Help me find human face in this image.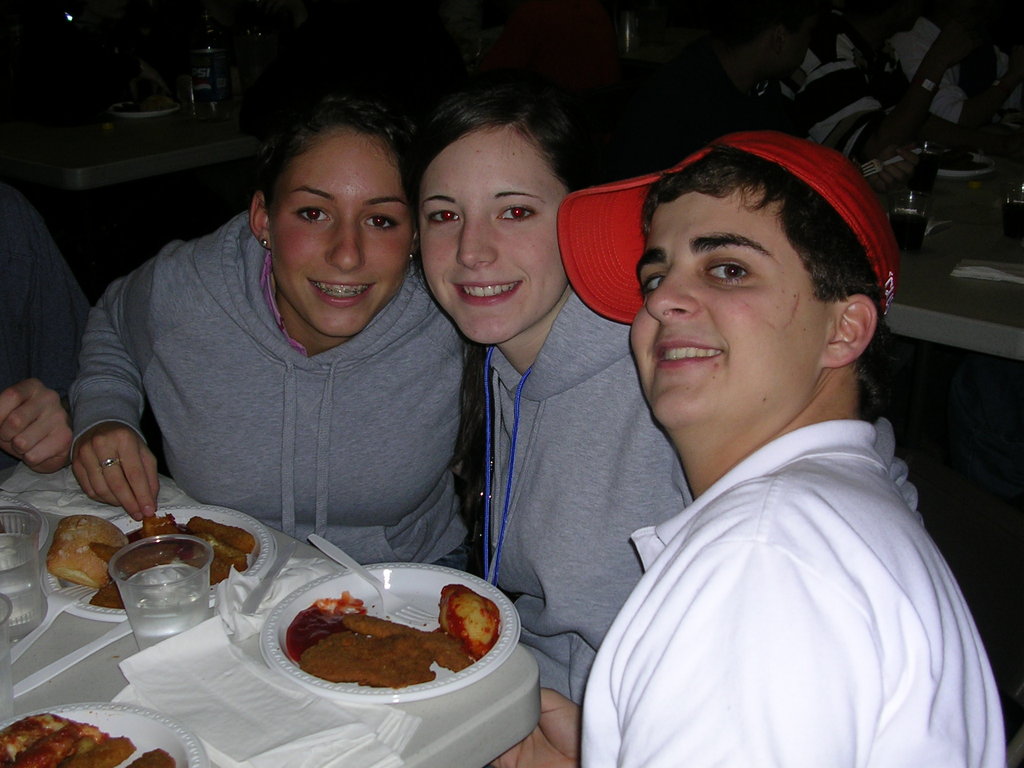
Found it: x1=630, y1=195, x2=836, y2=434.
